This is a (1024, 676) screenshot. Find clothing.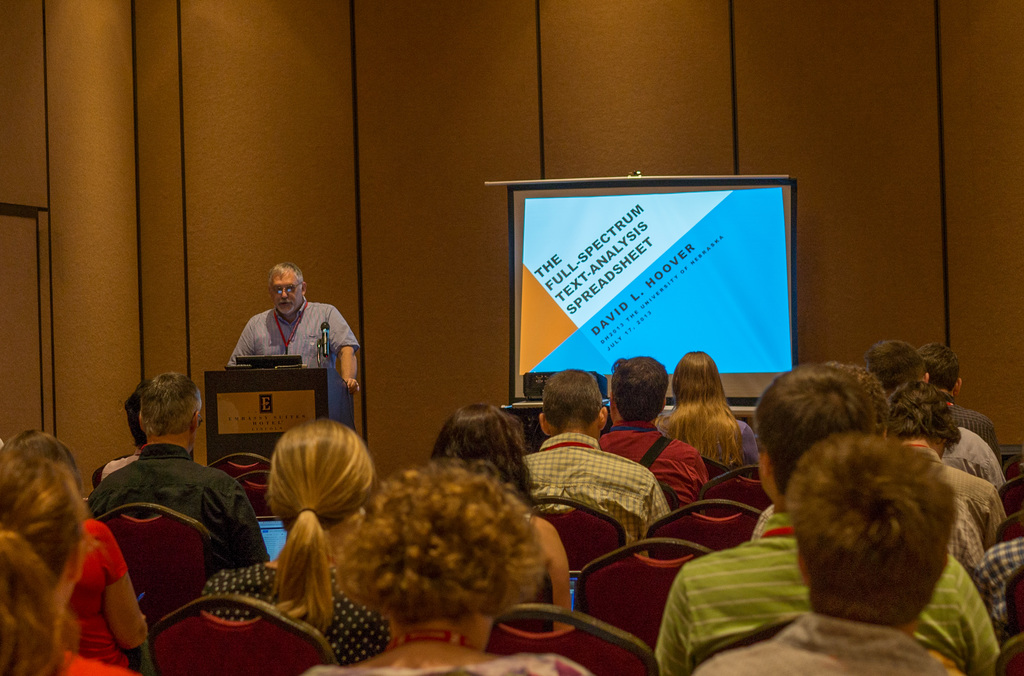
Bounding box: (736,499,982,579).
